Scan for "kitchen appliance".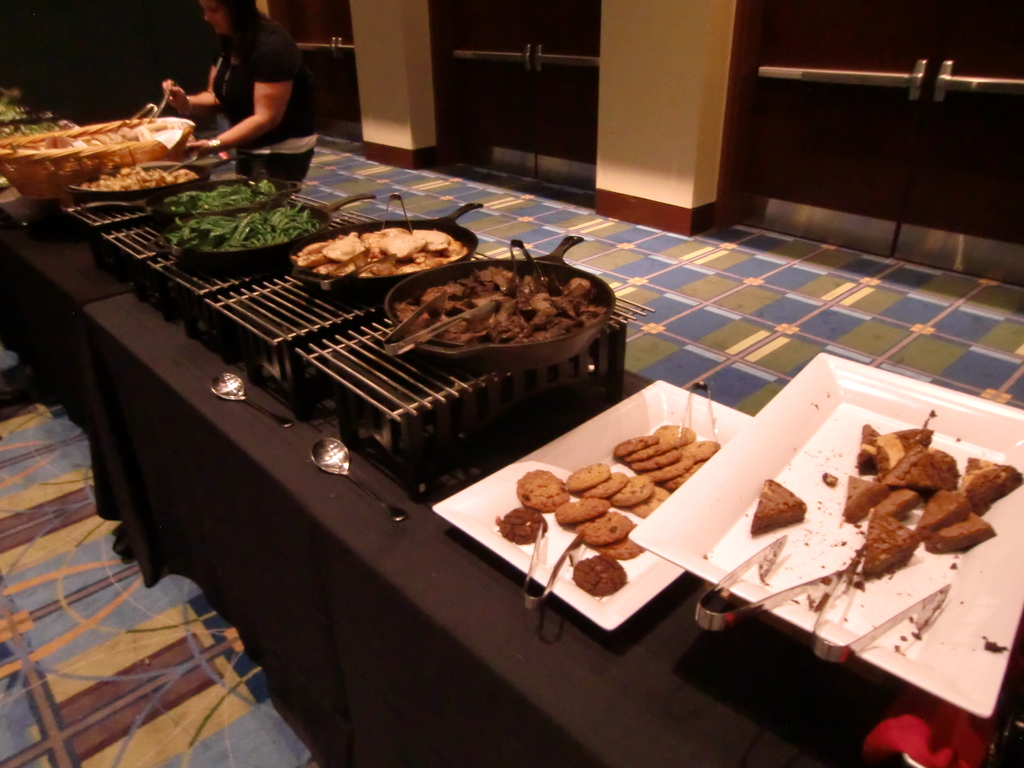
Scan result: (74,172,551,454).
